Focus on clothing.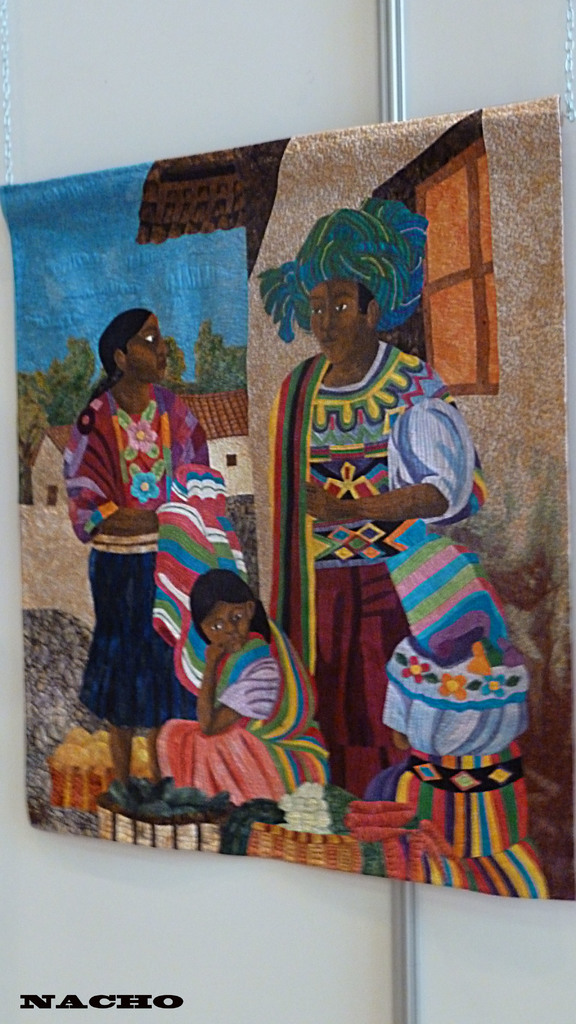
Focused at [x1=150, y1=596, x2=331, y2=811].
